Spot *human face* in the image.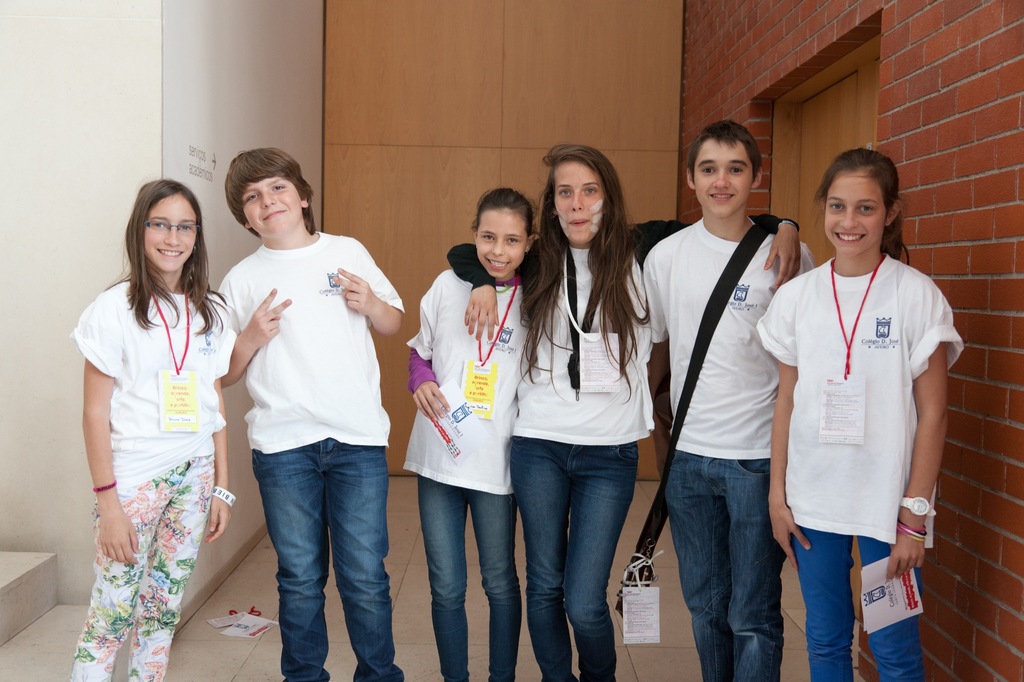
*human face* found at (x1=143, y1=194, x2=195, y2=270).
